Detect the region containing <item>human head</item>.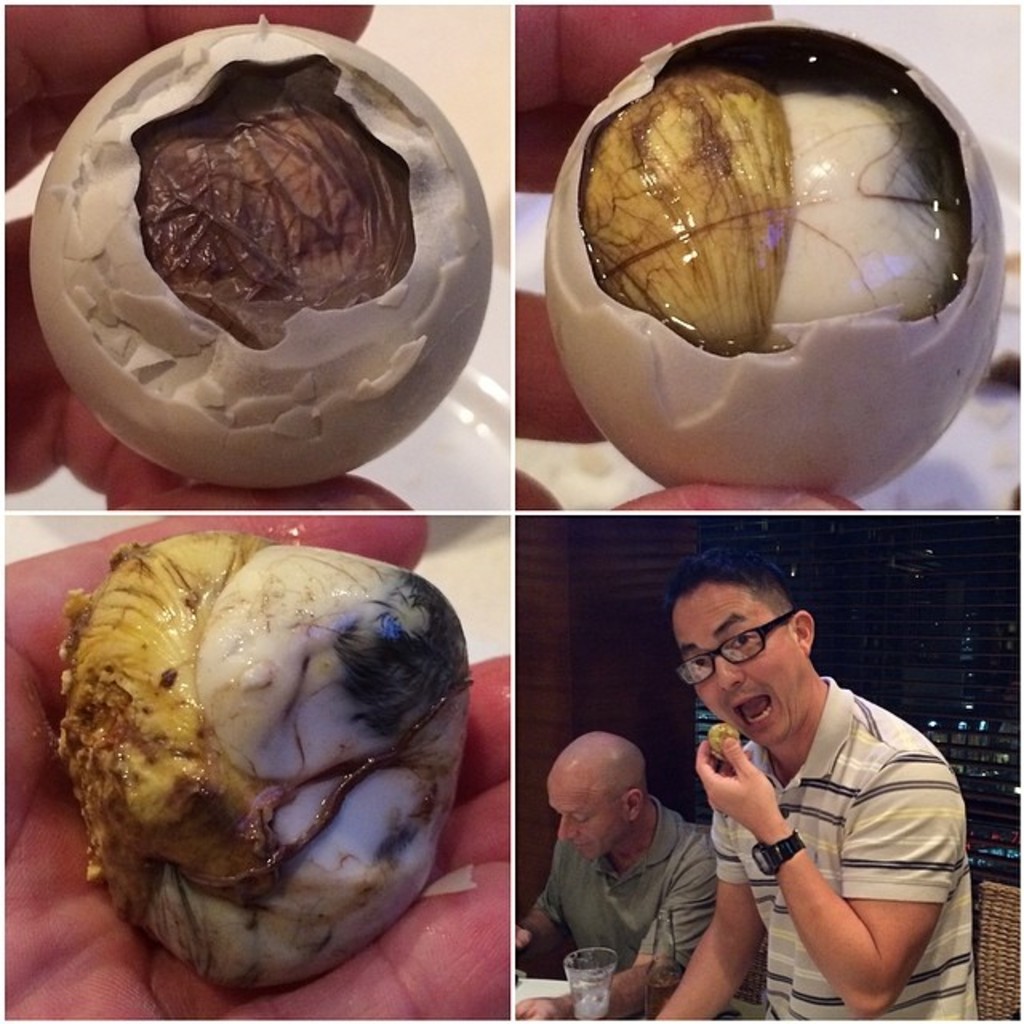
(x1=544, y1=730, x2=648, y2=864).
